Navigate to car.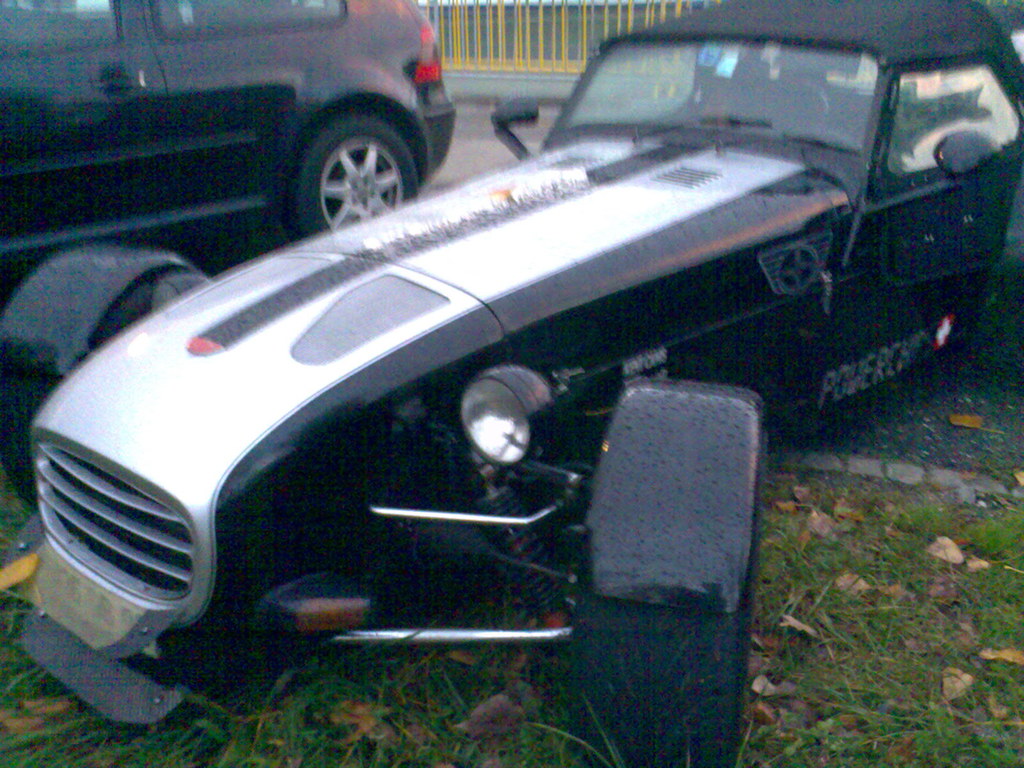
Navigation target: bbox=(0, 0, 1023, 766).
